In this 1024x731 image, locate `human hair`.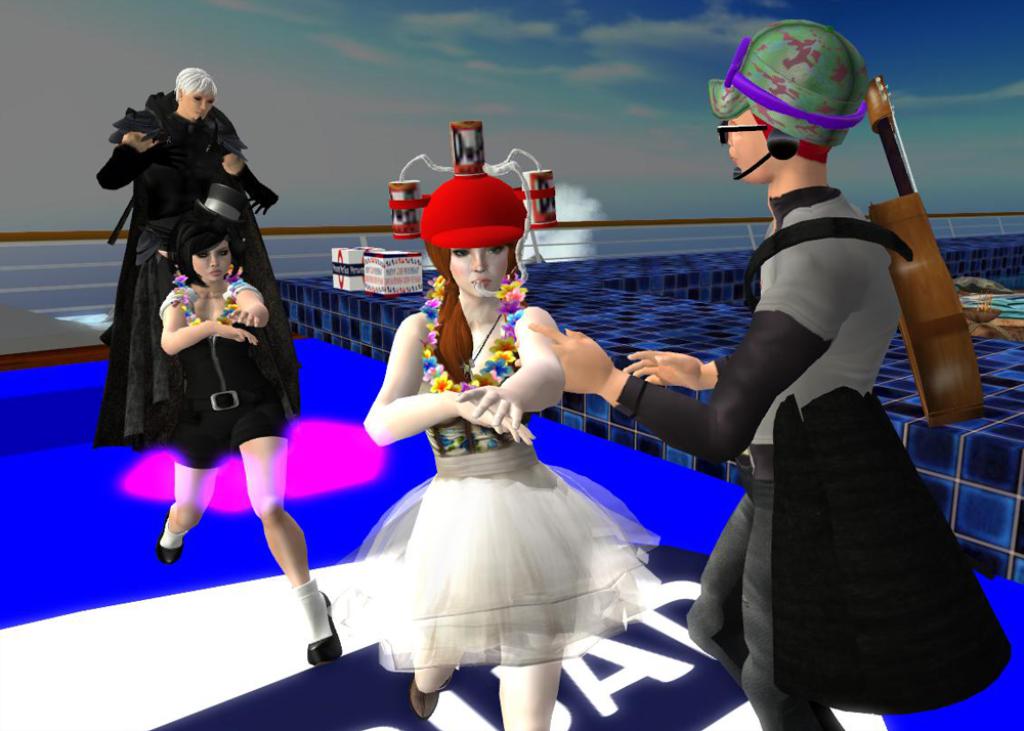
Bounding box: detection(173, 210, 239, 284).
